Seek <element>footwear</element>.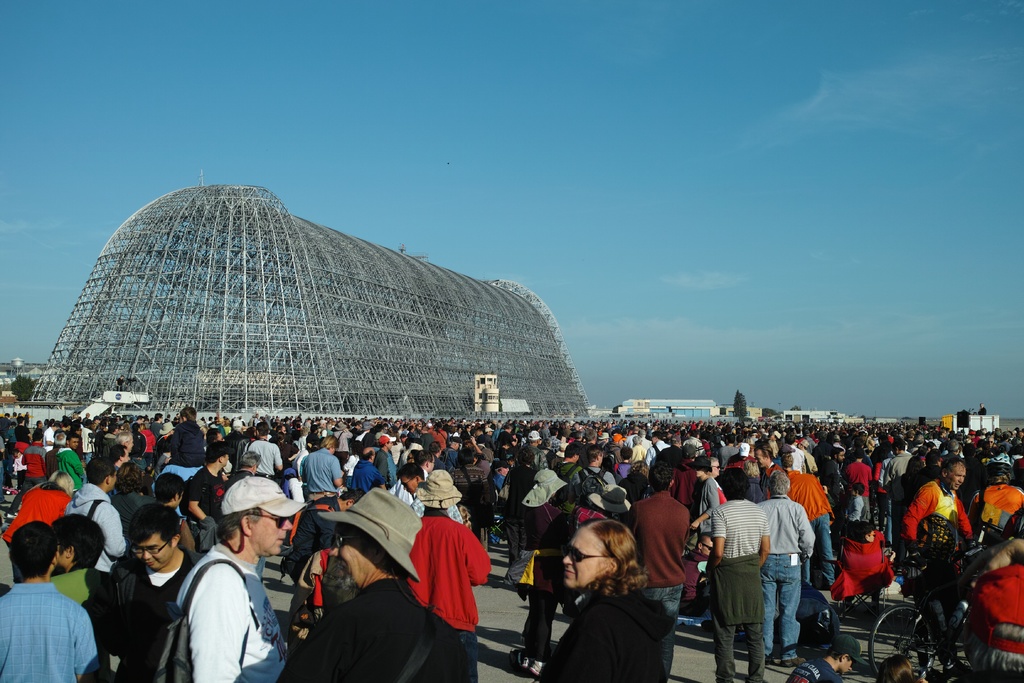
(left=532, top=659, right=547, bottom=679).
